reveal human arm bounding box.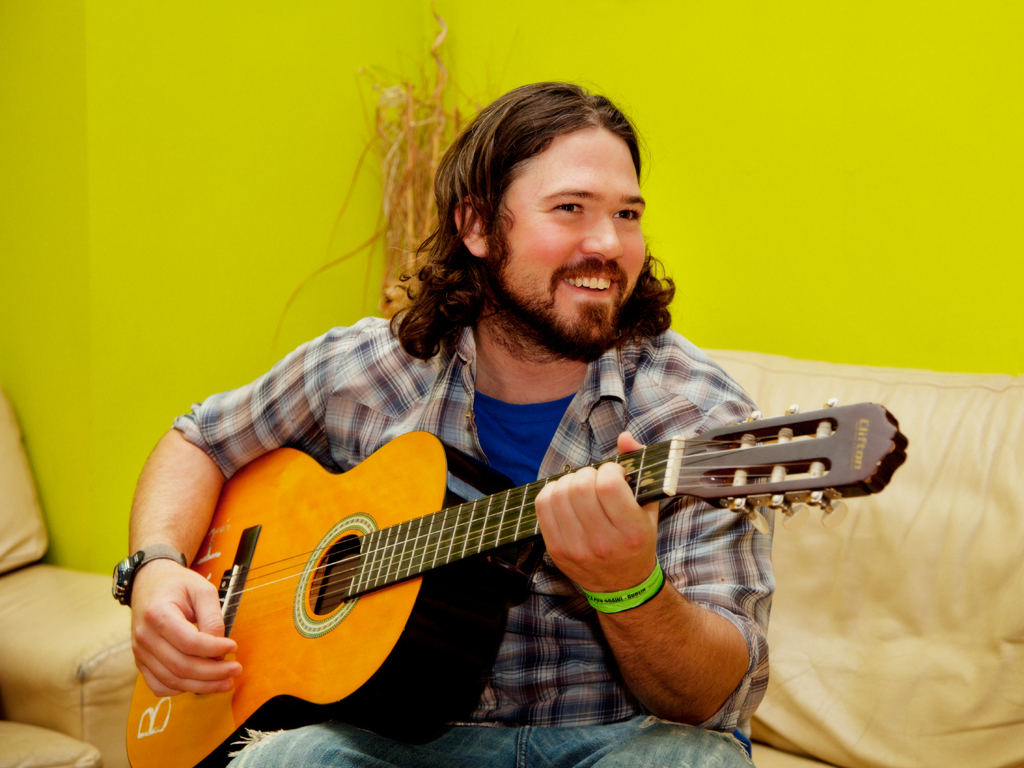
Revealed: 532:382:782:728.
